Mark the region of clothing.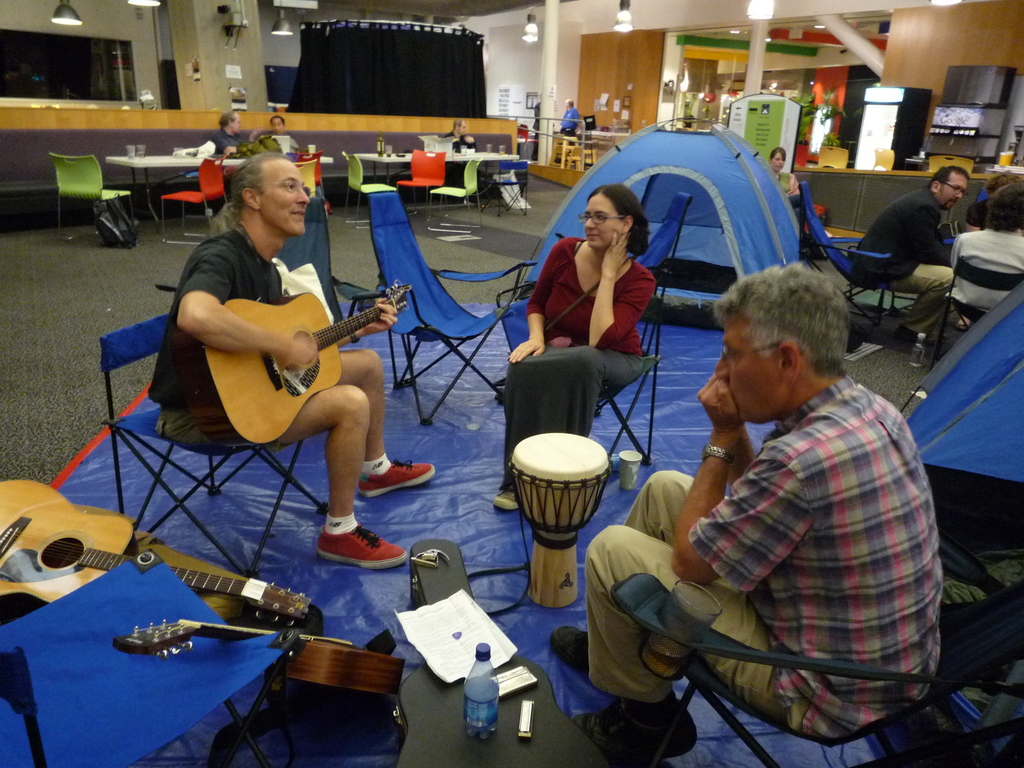
Region: rect(558, 369, 960, 740).
